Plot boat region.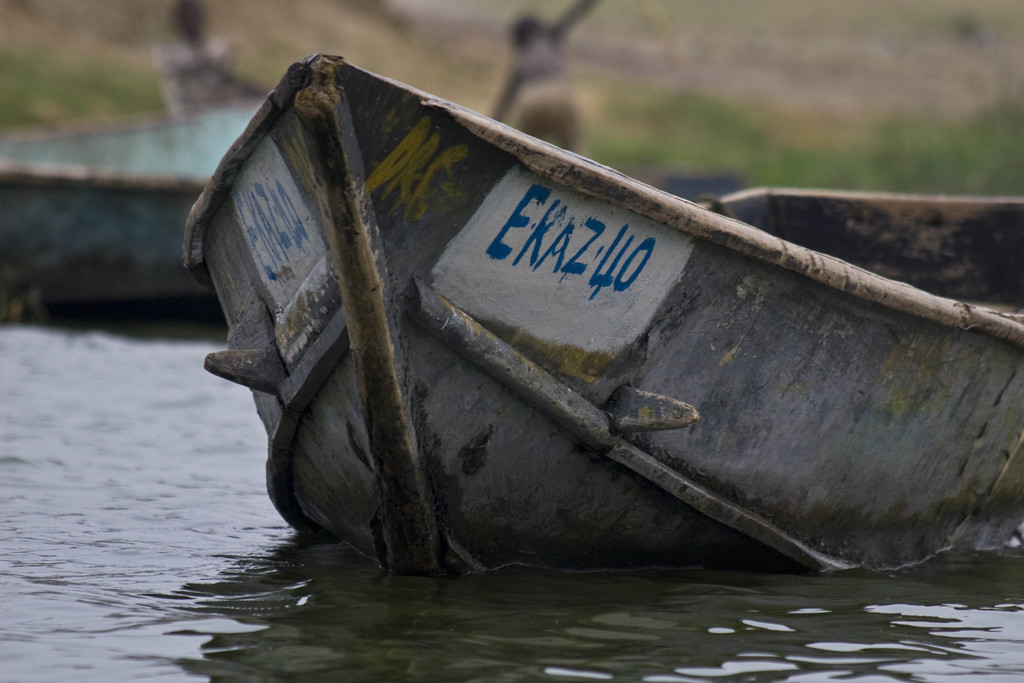
Plotted at <box>193,51,1009,569</box>.
